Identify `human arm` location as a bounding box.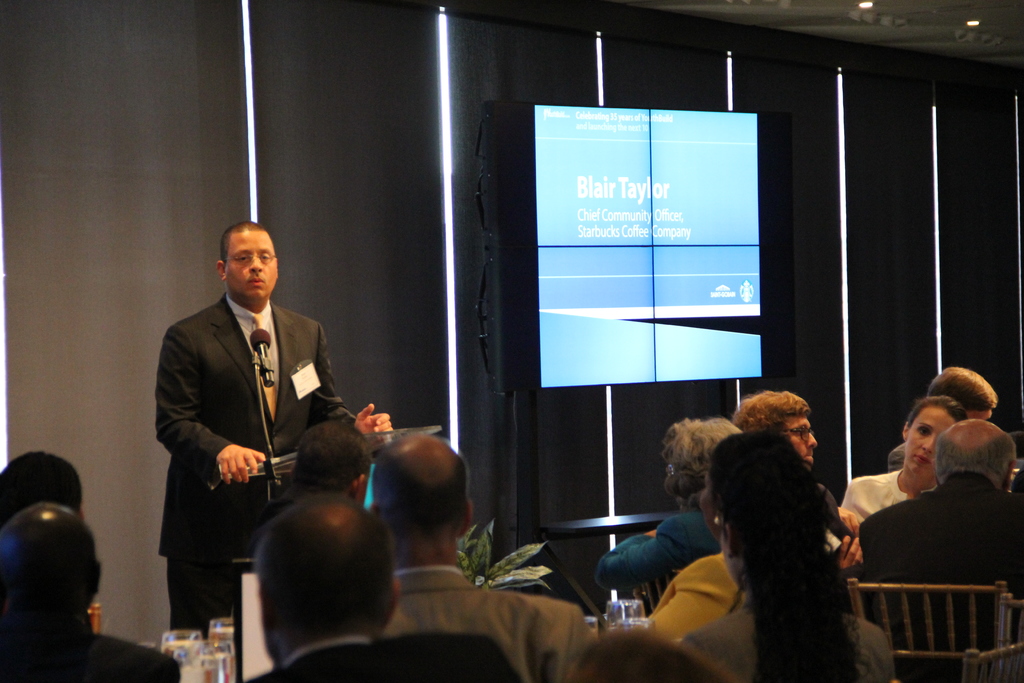
(829, 504, 866, 530).
